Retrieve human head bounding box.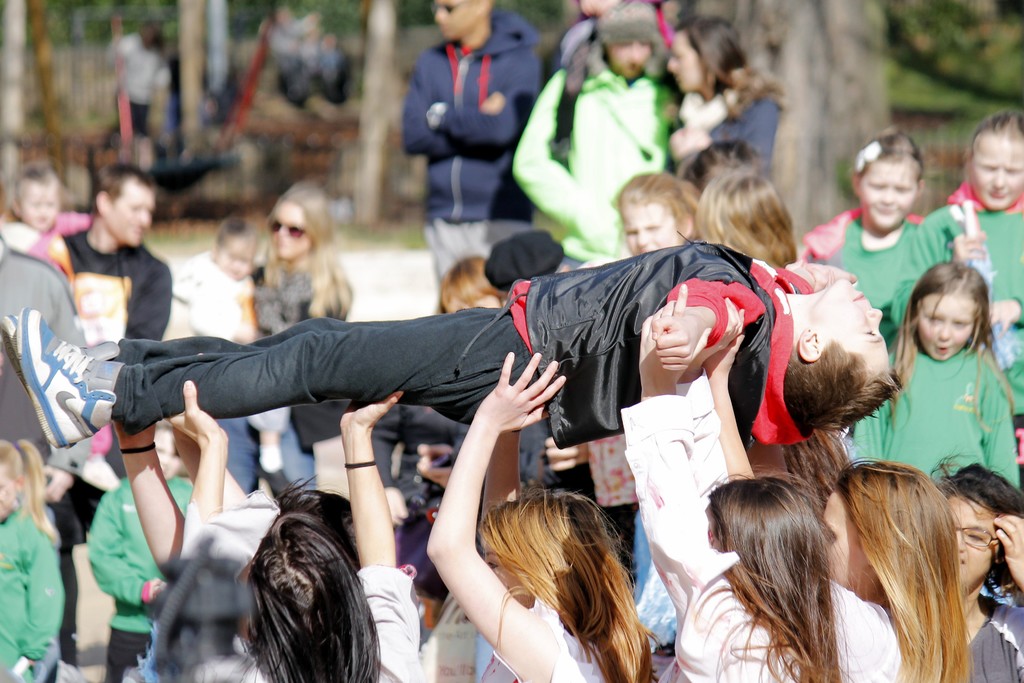
Bounding box: bbox(824, 463, 943, 597).
